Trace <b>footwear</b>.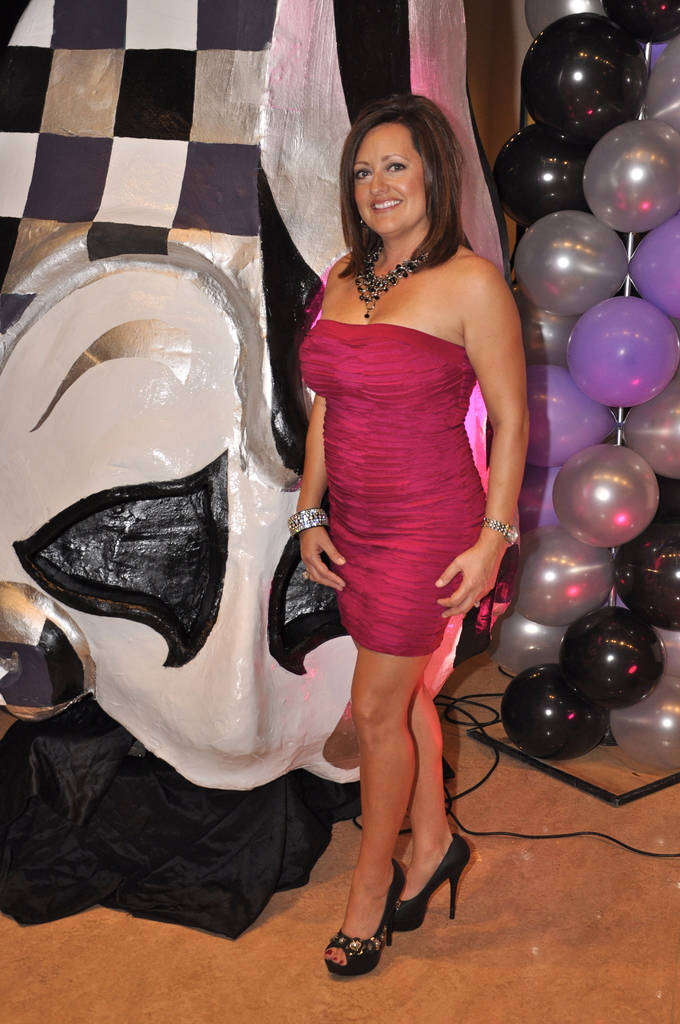
Traced to <box>331,916,401,989</box>.
